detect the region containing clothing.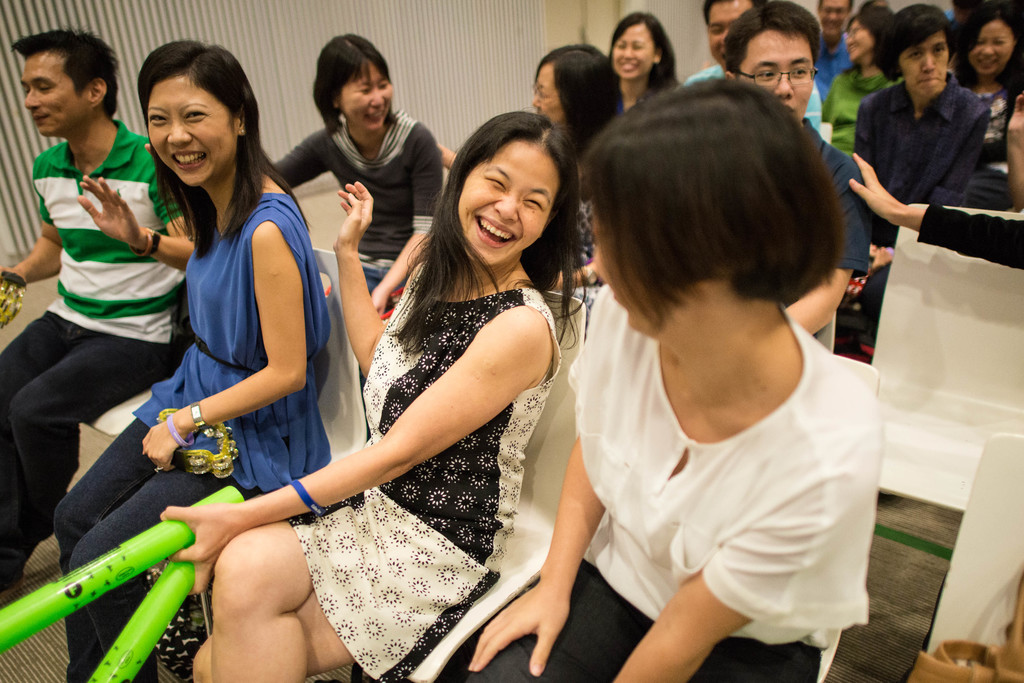
box=[918, 207, 1023, 273].
